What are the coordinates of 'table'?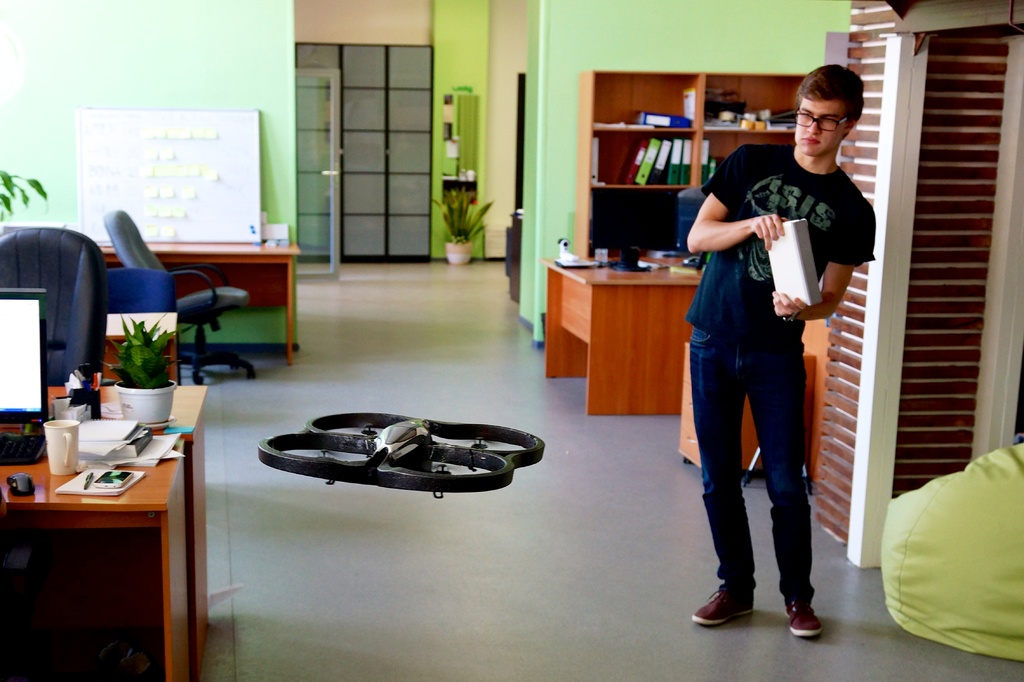
crop(3, 406, 216, 671).
